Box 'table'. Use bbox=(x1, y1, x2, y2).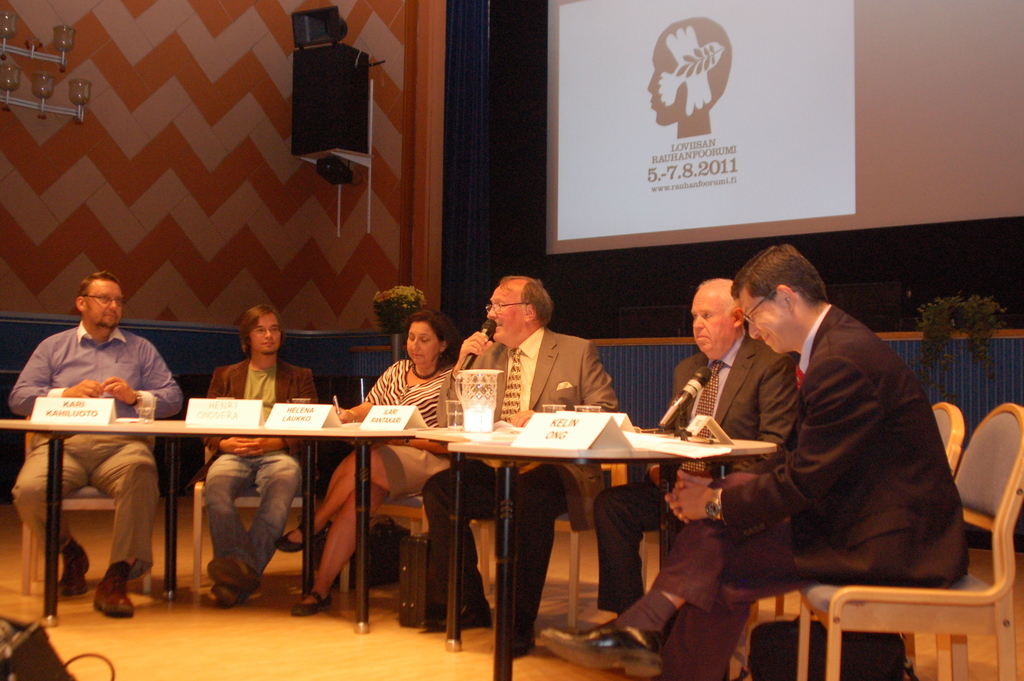
bbox=(436, 423, 778, 680).
